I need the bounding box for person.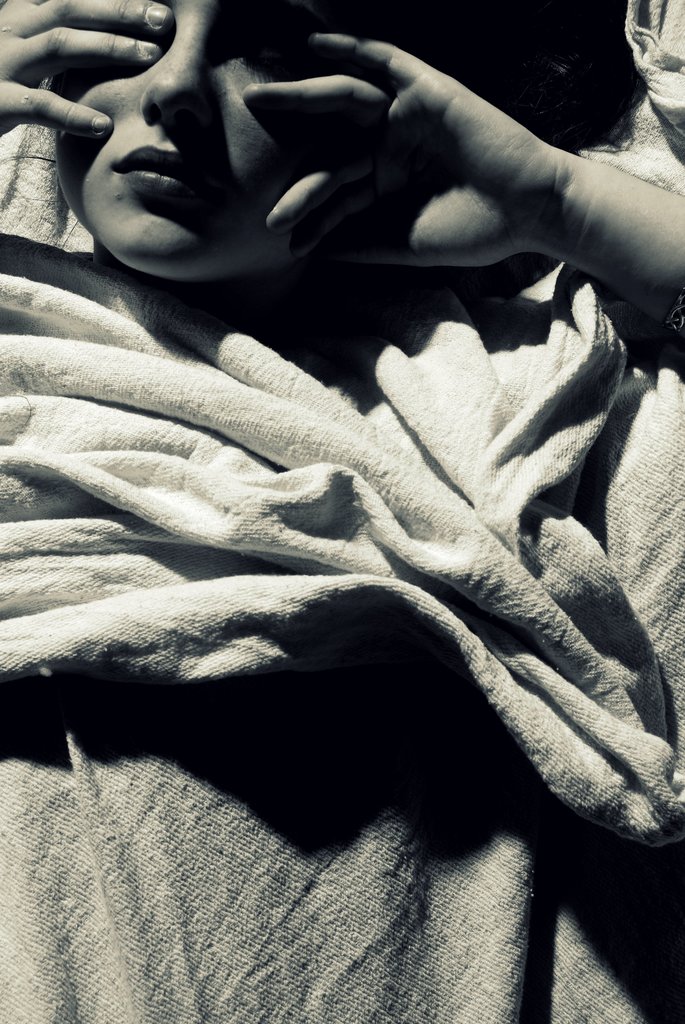
Here it is: 29/0/597/330.
